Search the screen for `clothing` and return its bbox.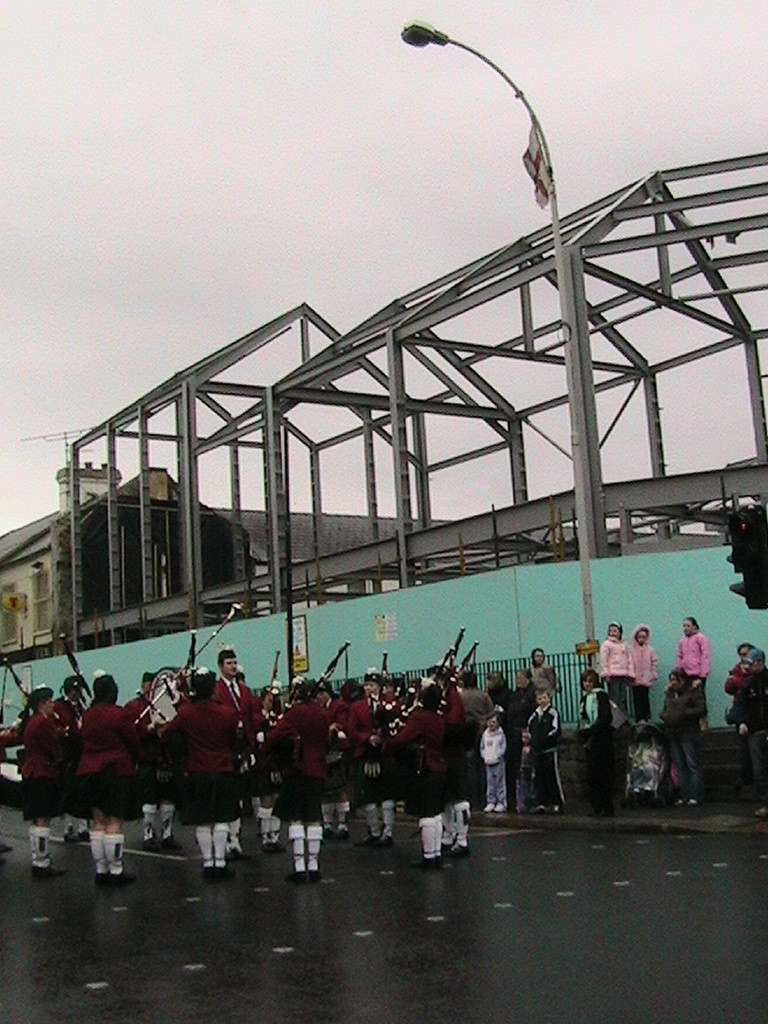
Found: [85, 702, 143, 814].
